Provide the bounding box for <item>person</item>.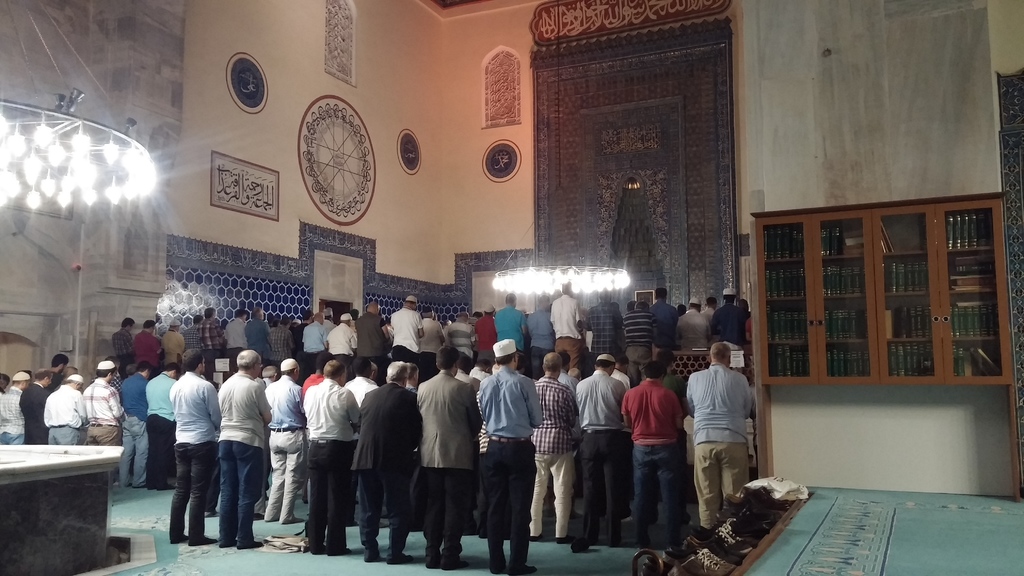
l=529, t=352, r=580, b=542.
